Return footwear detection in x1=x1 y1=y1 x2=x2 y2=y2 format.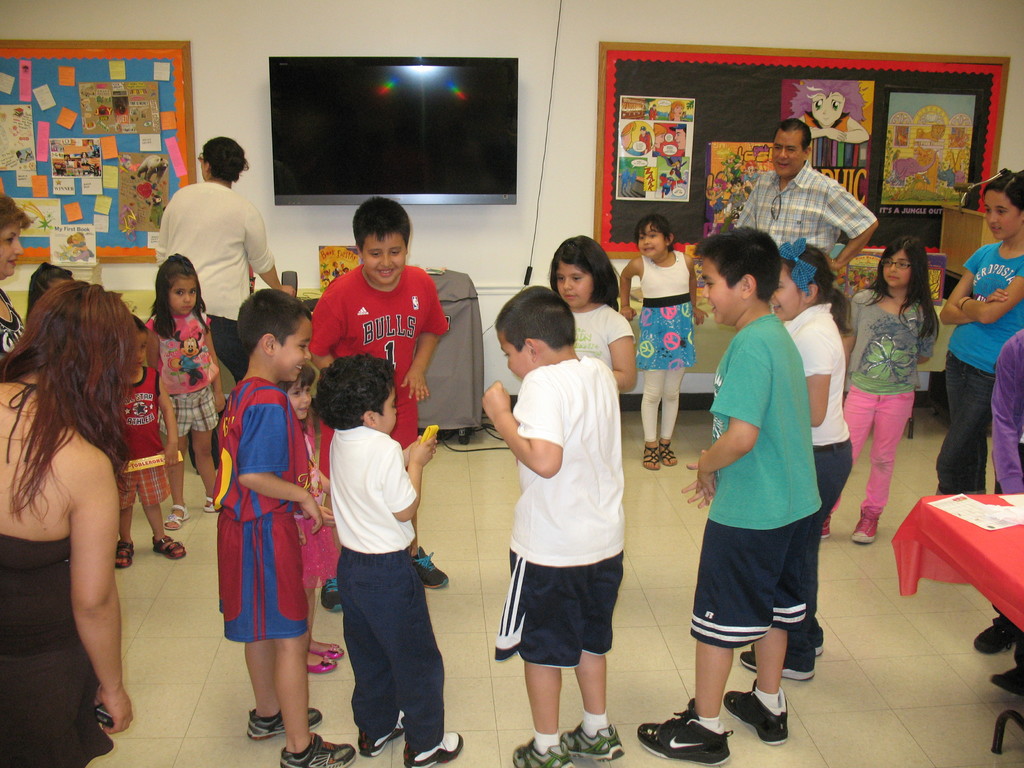
x1=305 y1=655 x2=337 y2=676.
